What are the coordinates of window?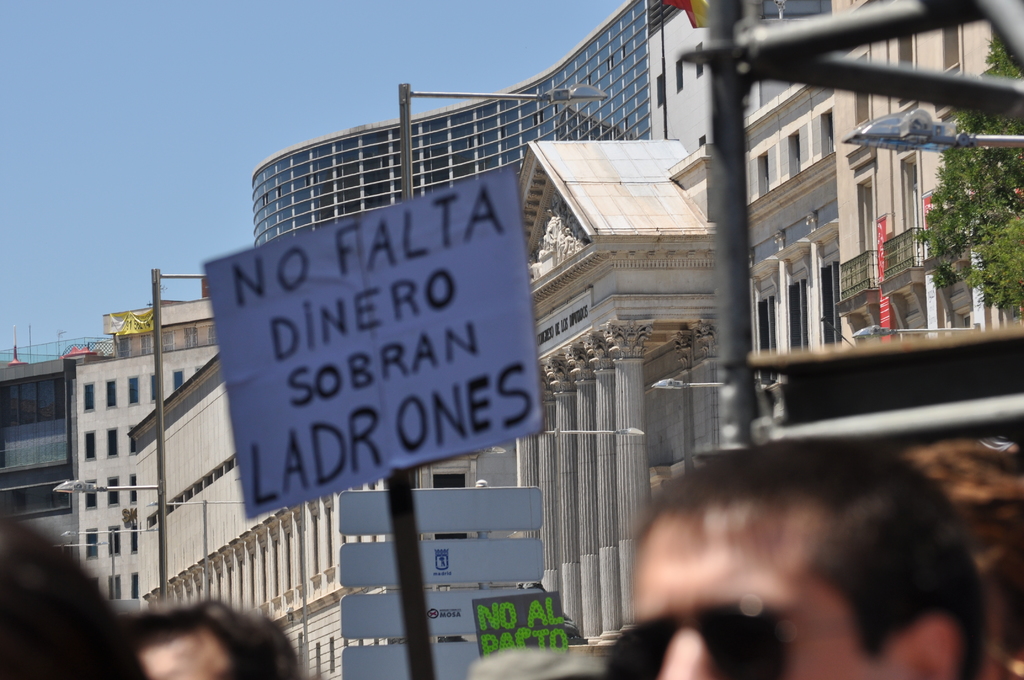
locate(102, 382, 118, 408).
